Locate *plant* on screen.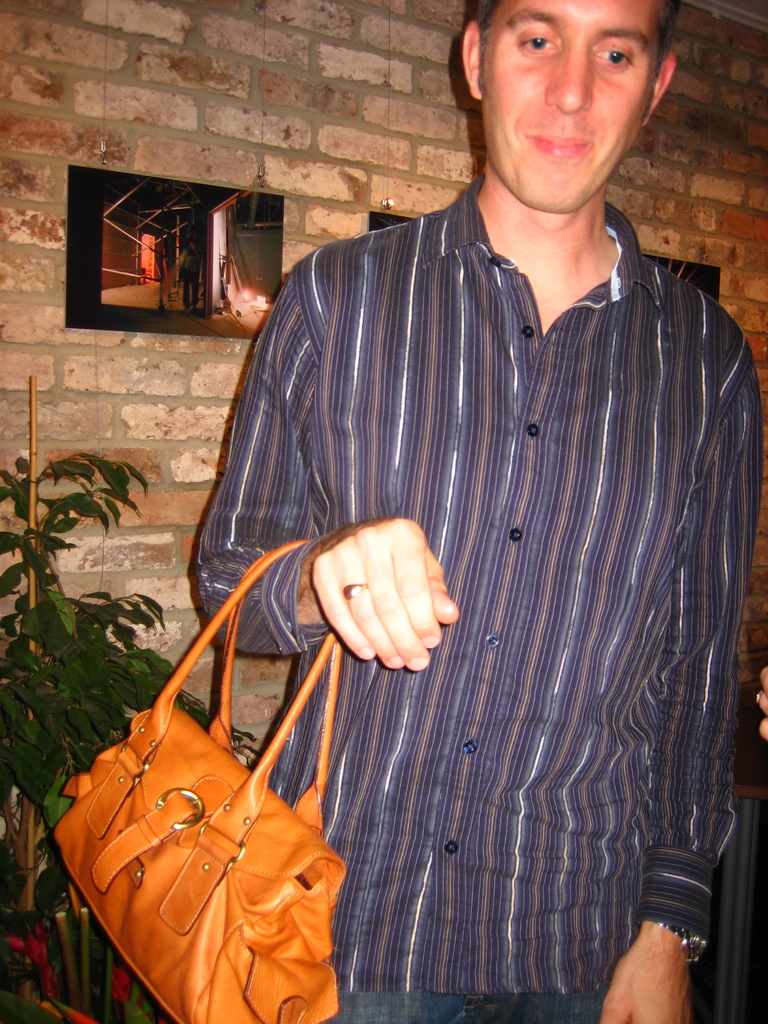
On screen at pyautogui.locateOnScreen(0, 447, 259, 1023).
